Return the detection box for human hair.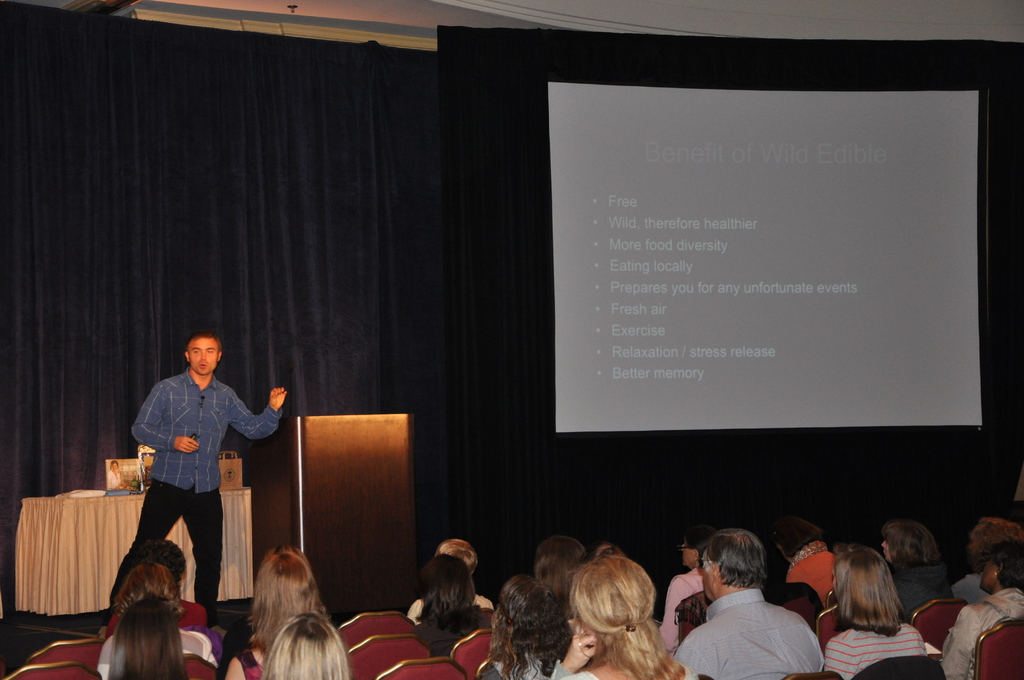
x1=536 y1=534 x2=584 y2=605.
